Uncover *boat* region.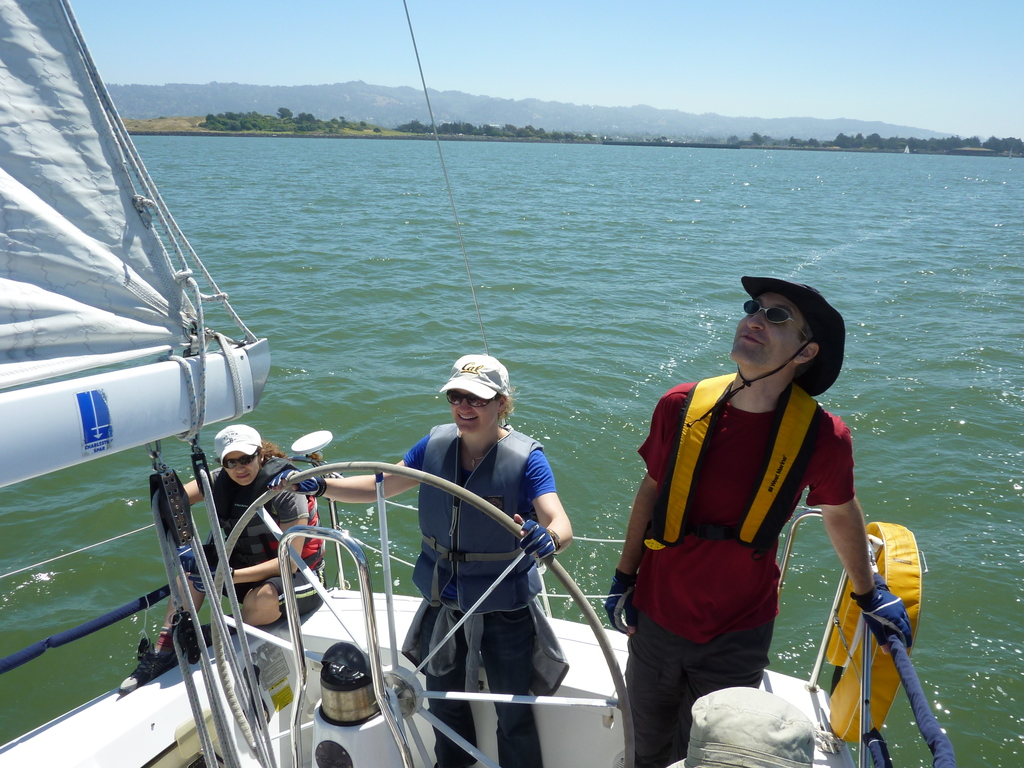
Uncovered: bbox=(0, 0, 957, 767).
